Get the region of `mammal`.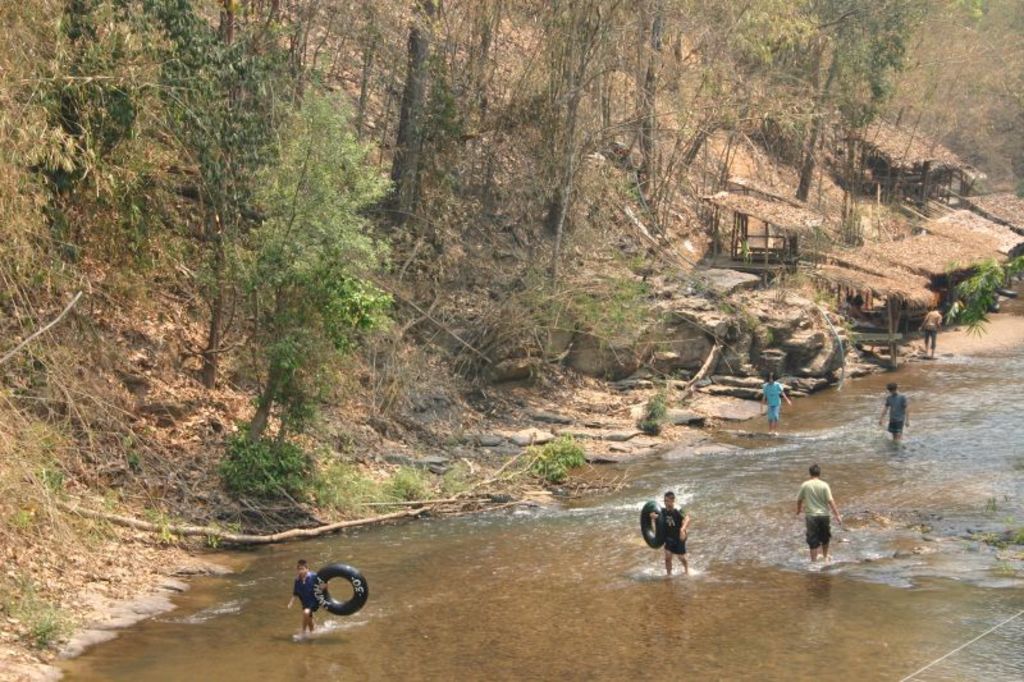
rect(283, 559, 324, 637).
